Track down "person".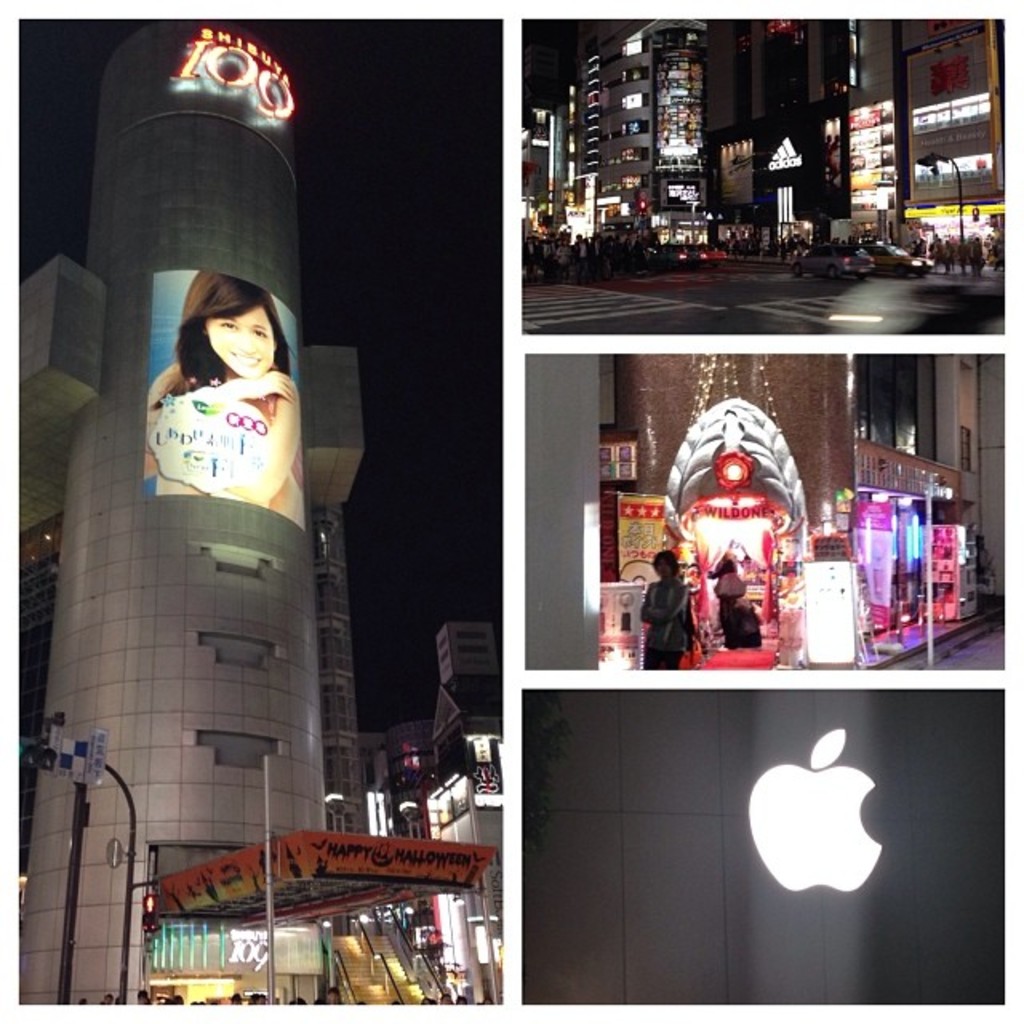
Tracked to 144,272,298,520.
